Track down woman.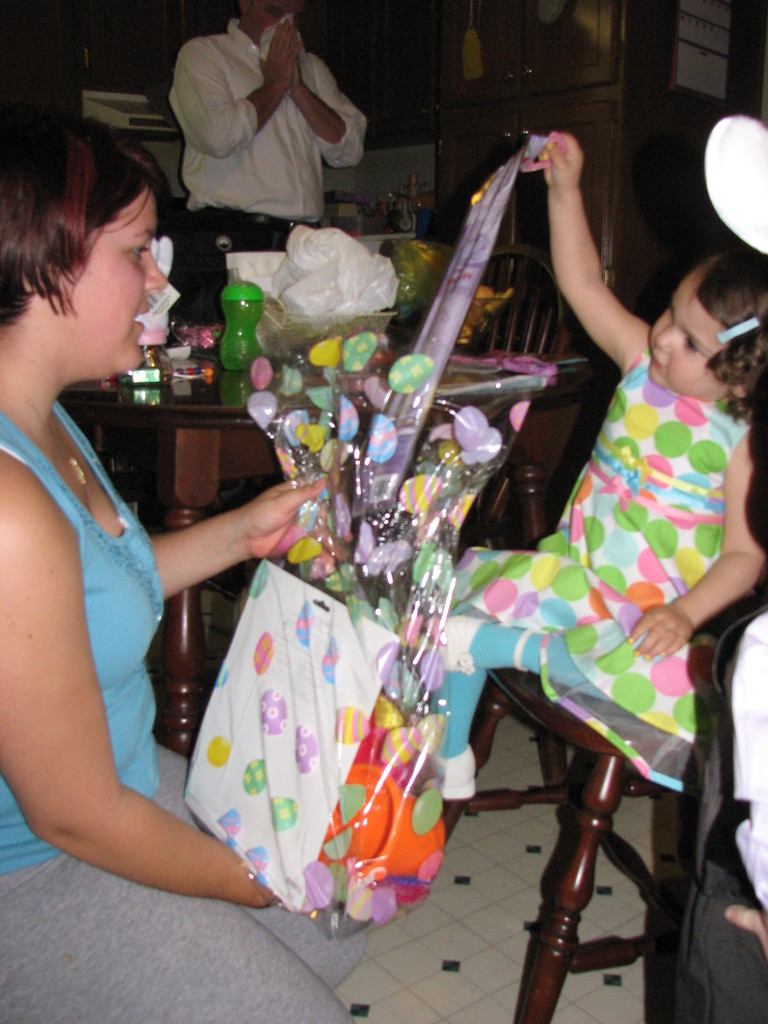
Tracked to x1=0 y1=111 x2=367 y2=1023.
